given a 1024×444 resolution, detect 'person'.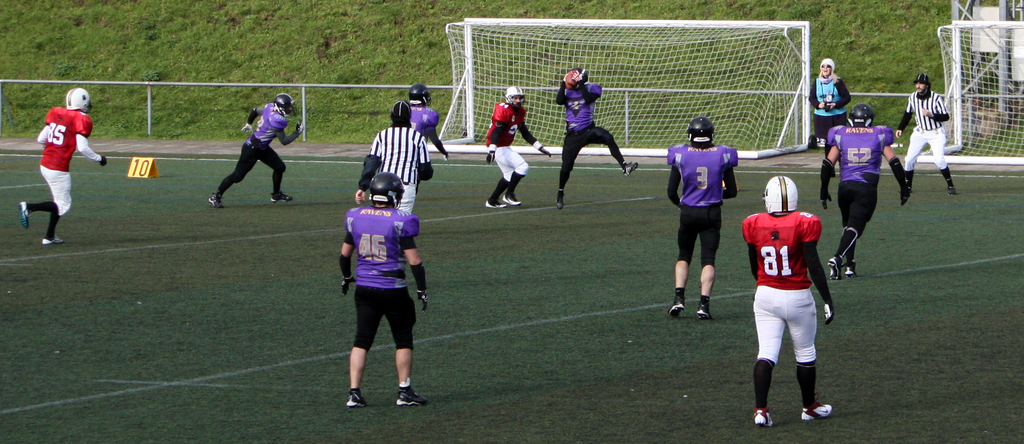
BBox(744, 171, 834, 430).
